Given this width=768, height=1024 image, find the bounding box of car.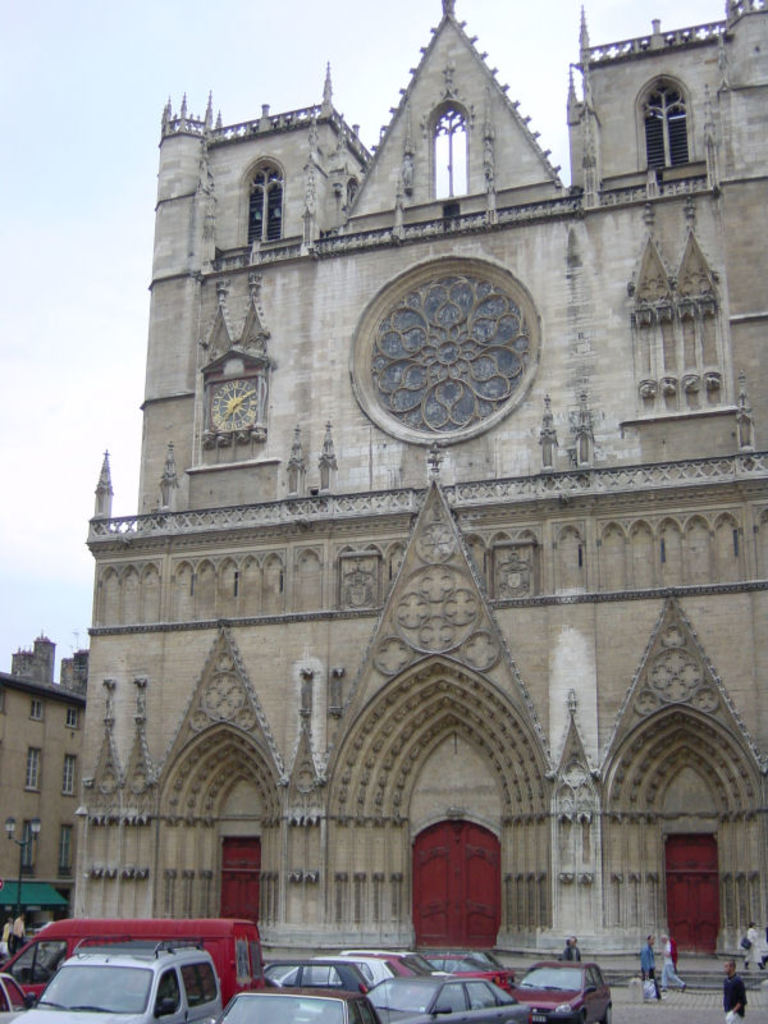
[left=416, top=955, right=538, bottom=982].
